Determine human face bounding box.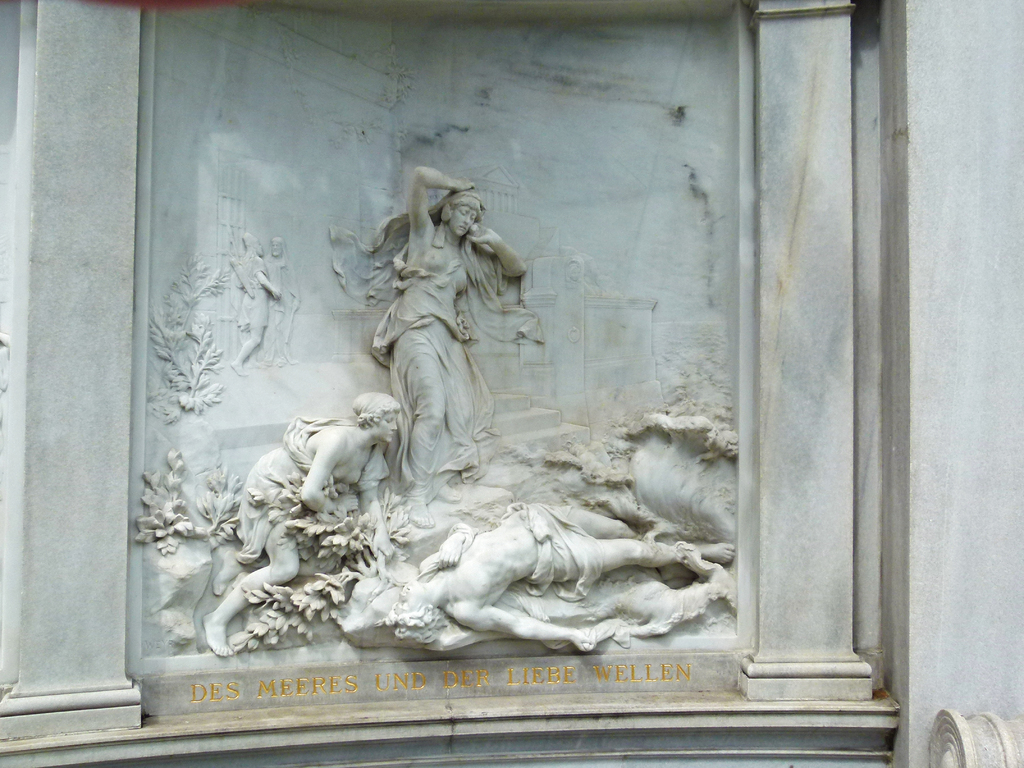
Determined: l=450, t=207, r=475, b=239.
